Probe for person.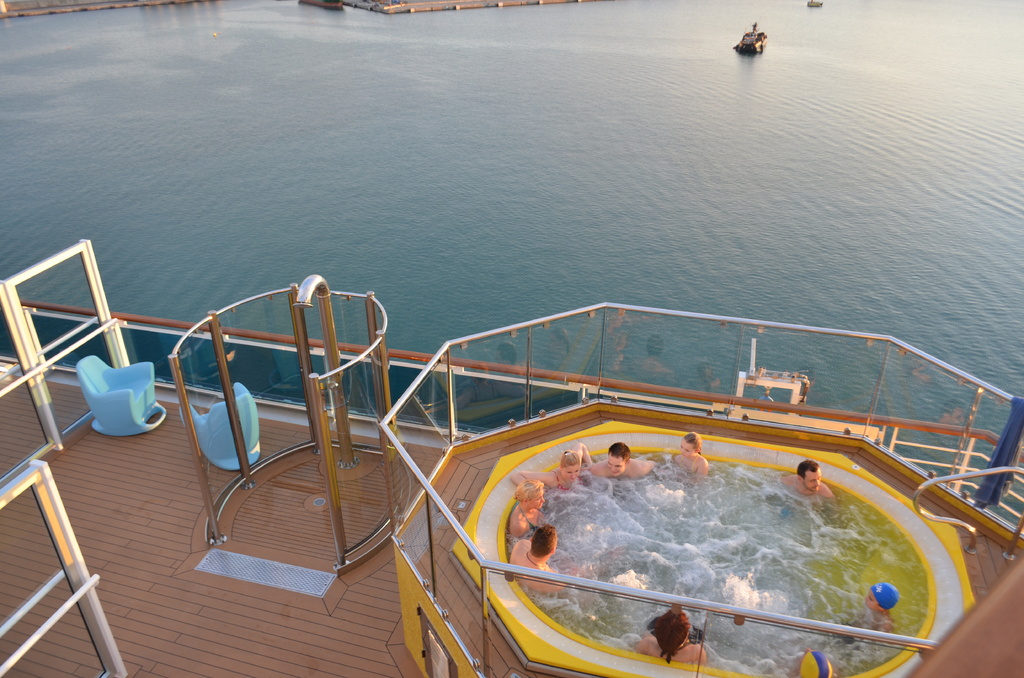
Probe result: l=591, t=440, r=656, b=478.
